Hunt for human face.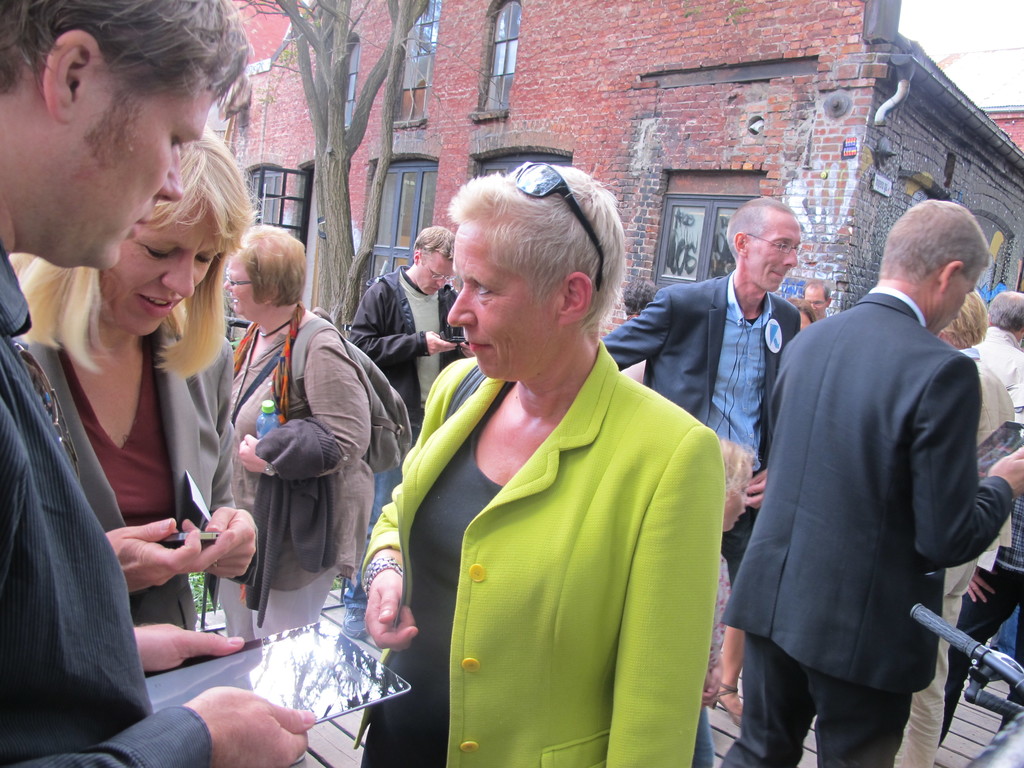
Hunted down at rect(423, 253, 454, 295).
